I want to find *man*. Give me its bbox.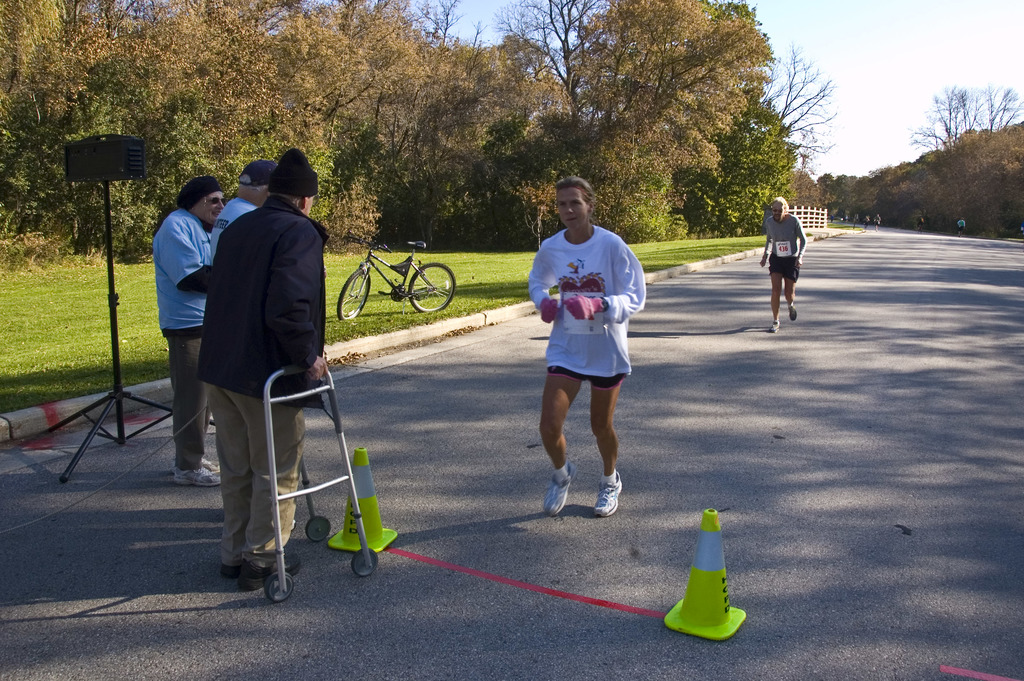
762,193,807,333.
